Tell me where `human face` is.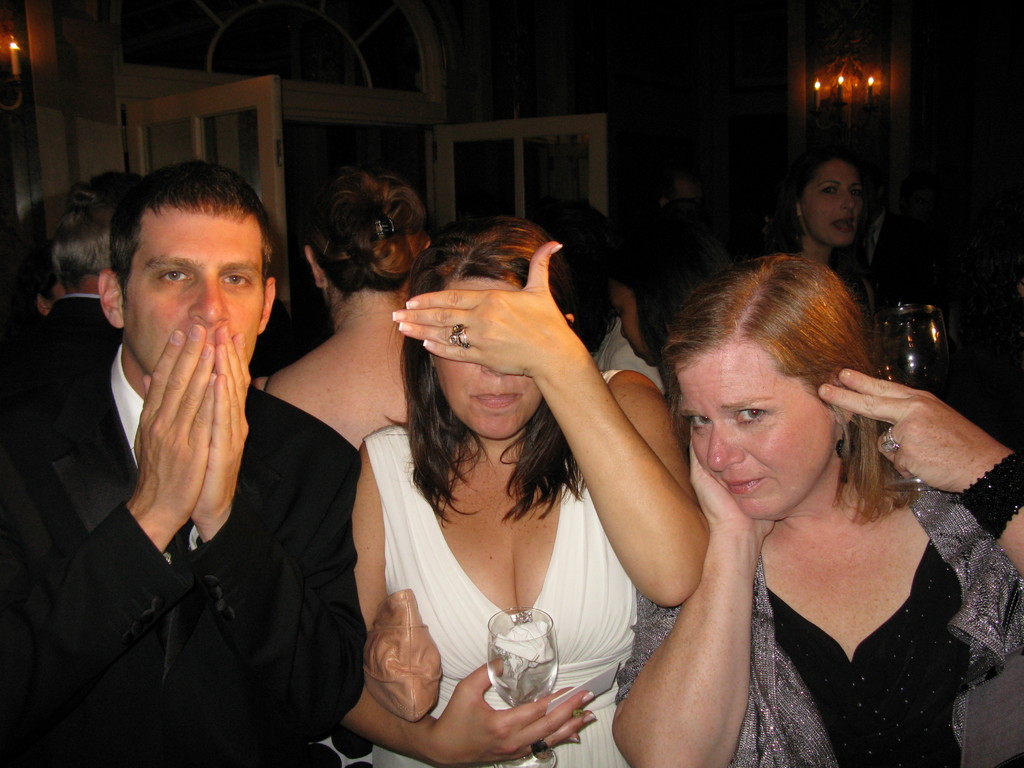
`human face` is at [x1=125, y1=209, x2=262, y2=373].
